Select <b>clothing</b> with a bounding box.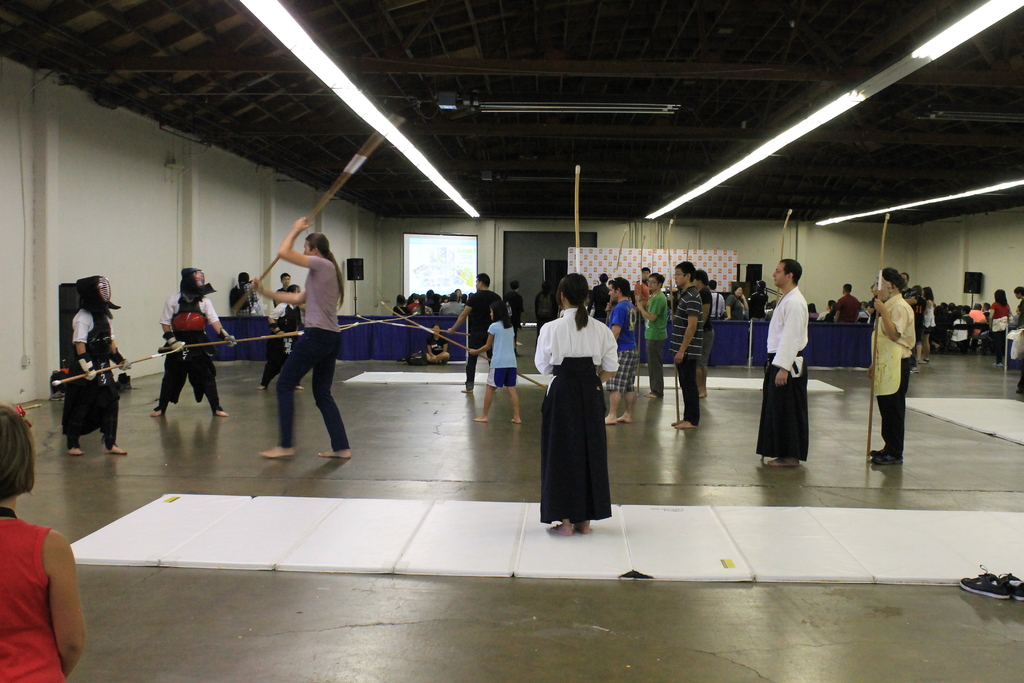
bbox=(987, 289, 1021, 330).
